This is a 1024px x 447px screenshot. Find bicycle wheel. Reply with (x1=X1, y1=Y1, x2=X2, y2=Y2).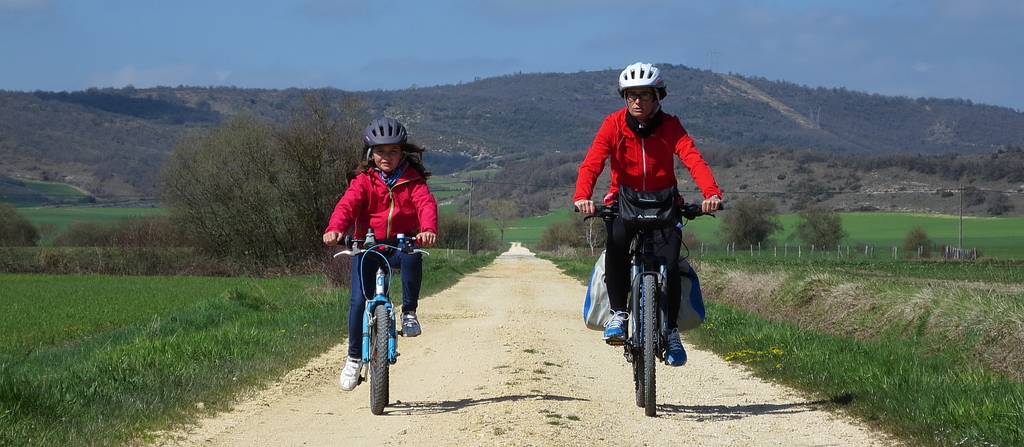
(x1=643, y1=273, x2=658, y2=415).
